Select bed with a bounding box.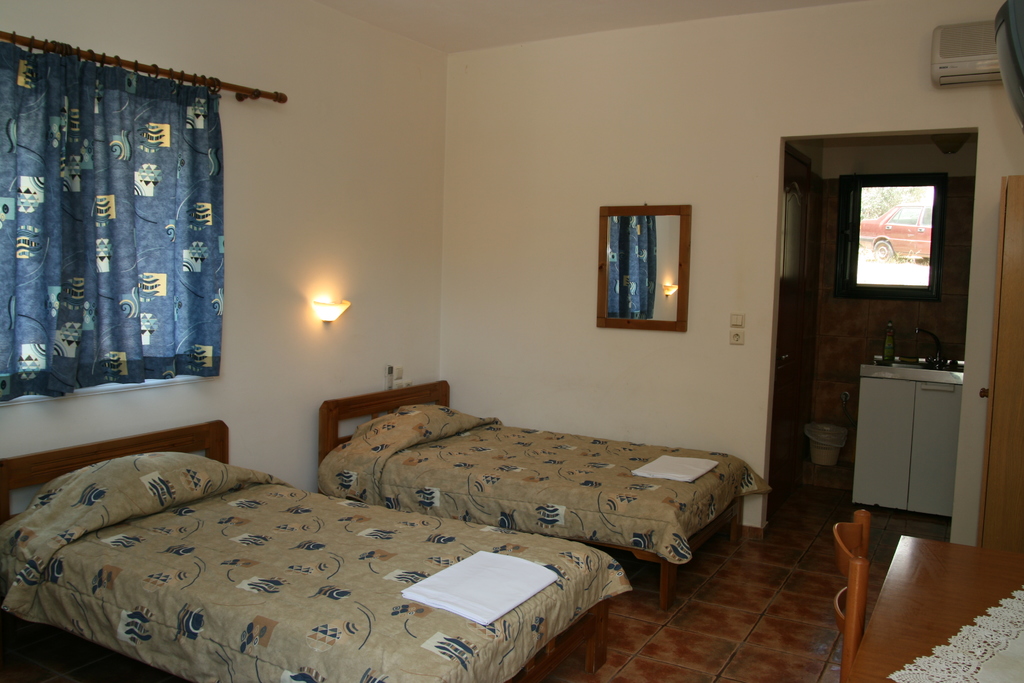
Rect(0, 418, 639, 682).
